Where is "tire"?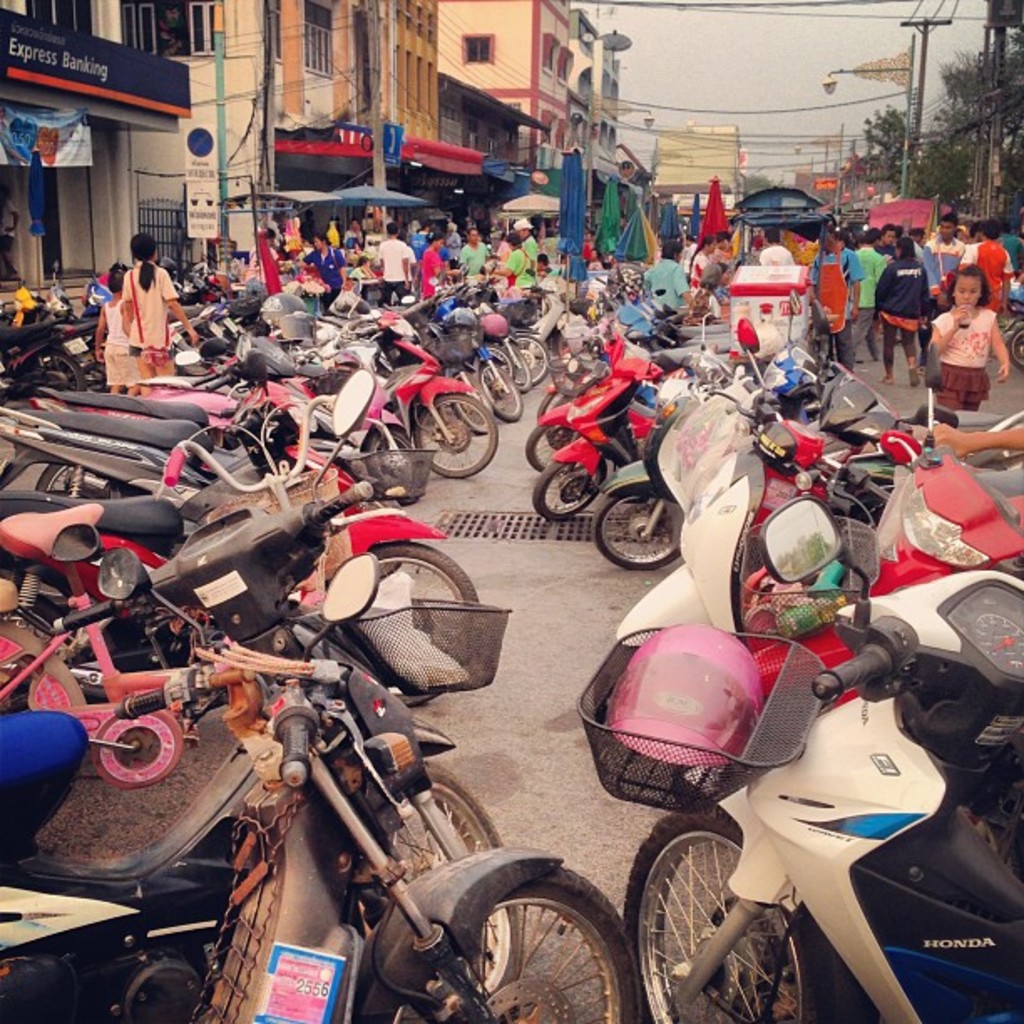
locate(479, 358, 530, 425).
